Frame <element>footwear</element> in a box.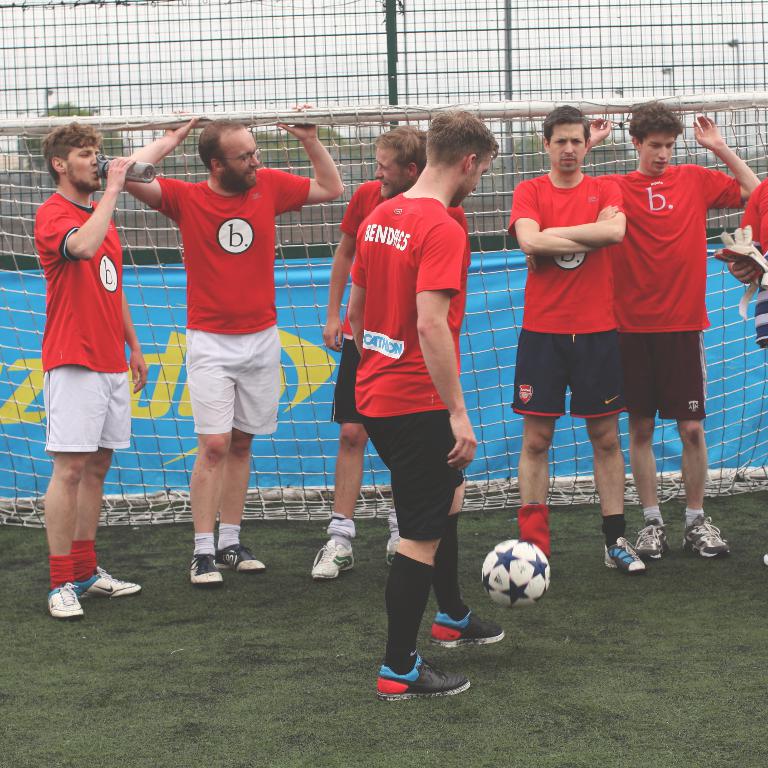
locate(312, 542, 355, 577).
